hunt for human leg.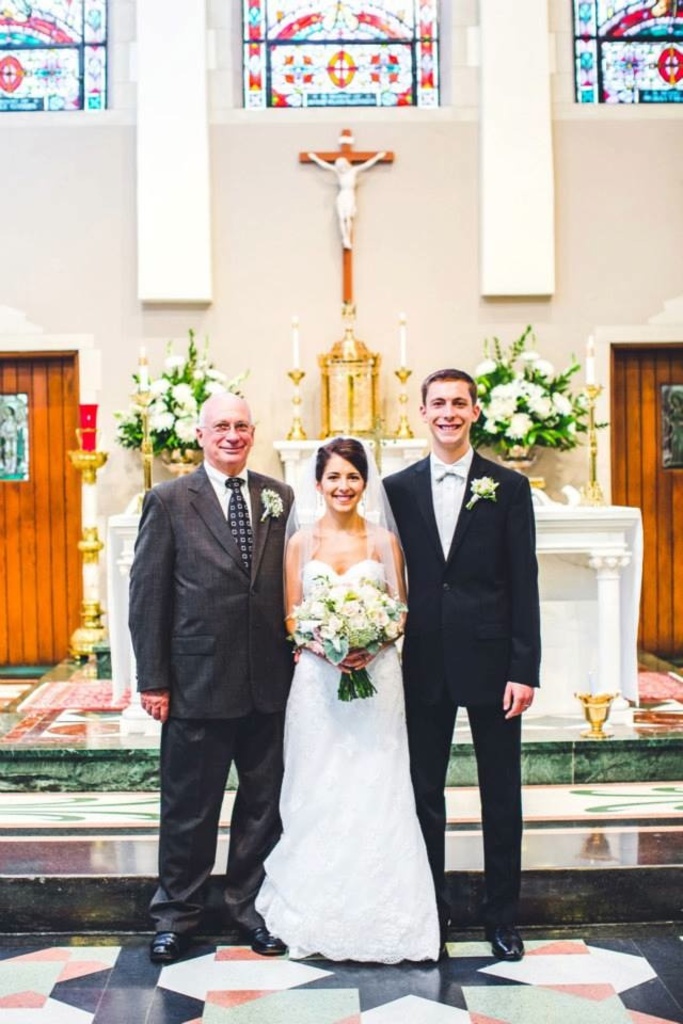
Hunted down at locate(455, 646, 541, 951).
